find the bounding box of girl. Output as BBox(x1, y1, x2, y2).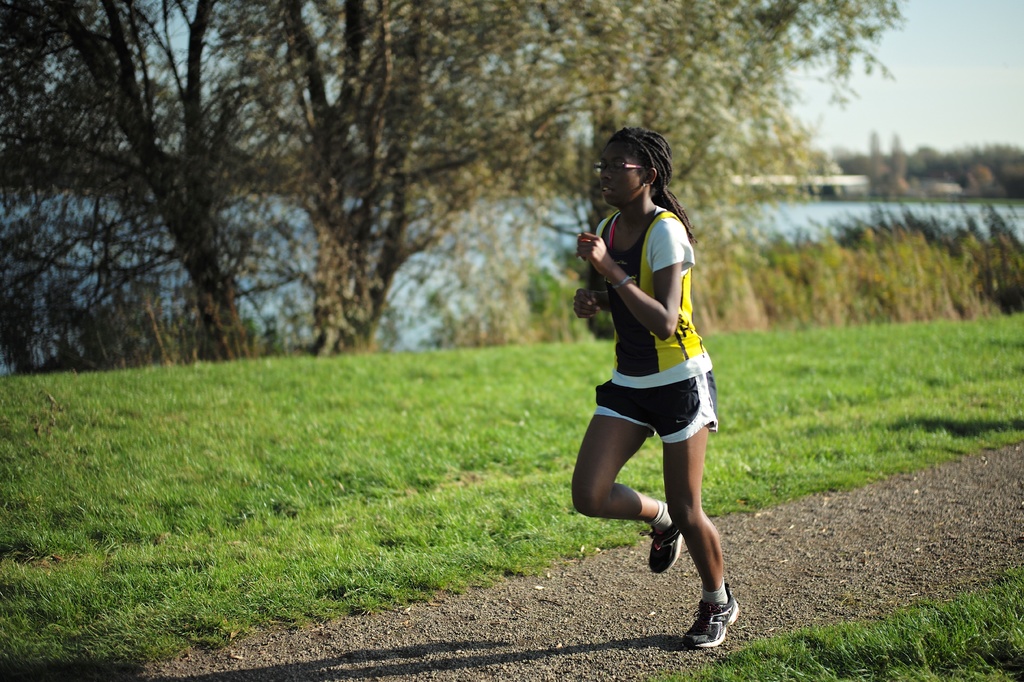
BBox(570, 123, 744, 653).
